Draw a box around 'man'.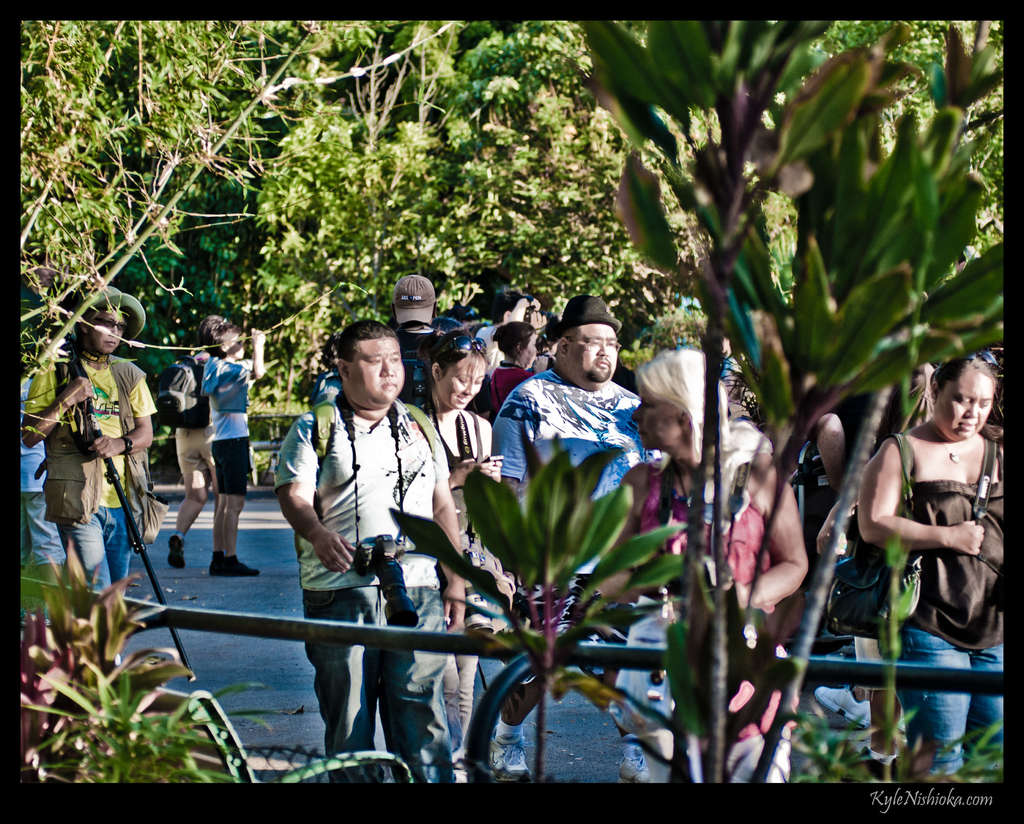
detection(52, 292, 163, 590).
